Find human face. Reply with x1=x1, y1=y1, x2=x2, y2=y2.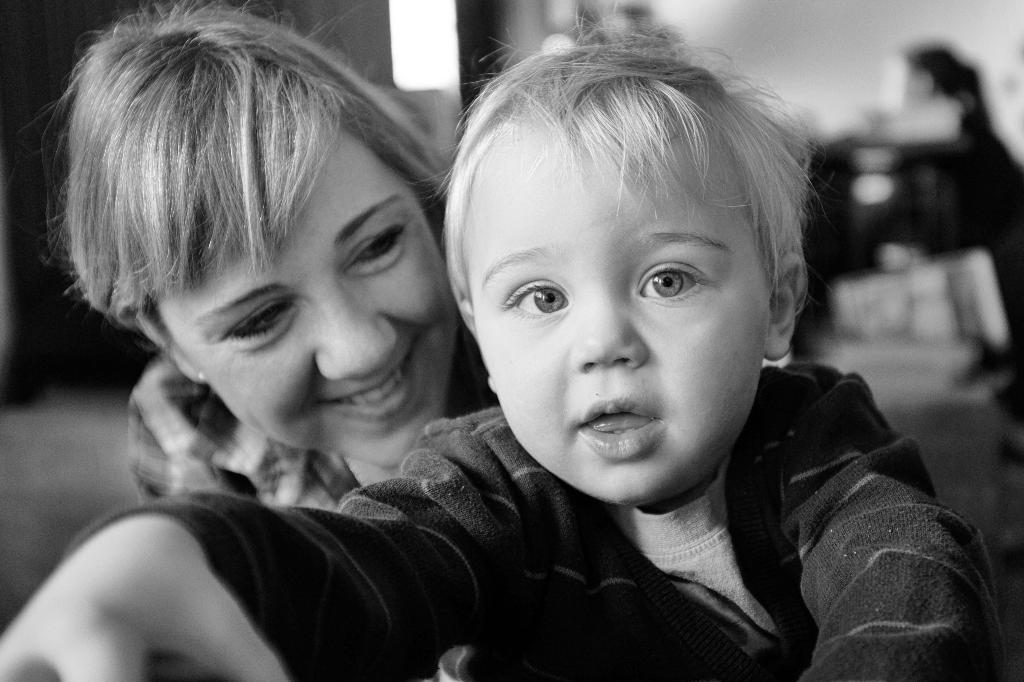
x1=462, y1=136, x2=774, y2=503.
